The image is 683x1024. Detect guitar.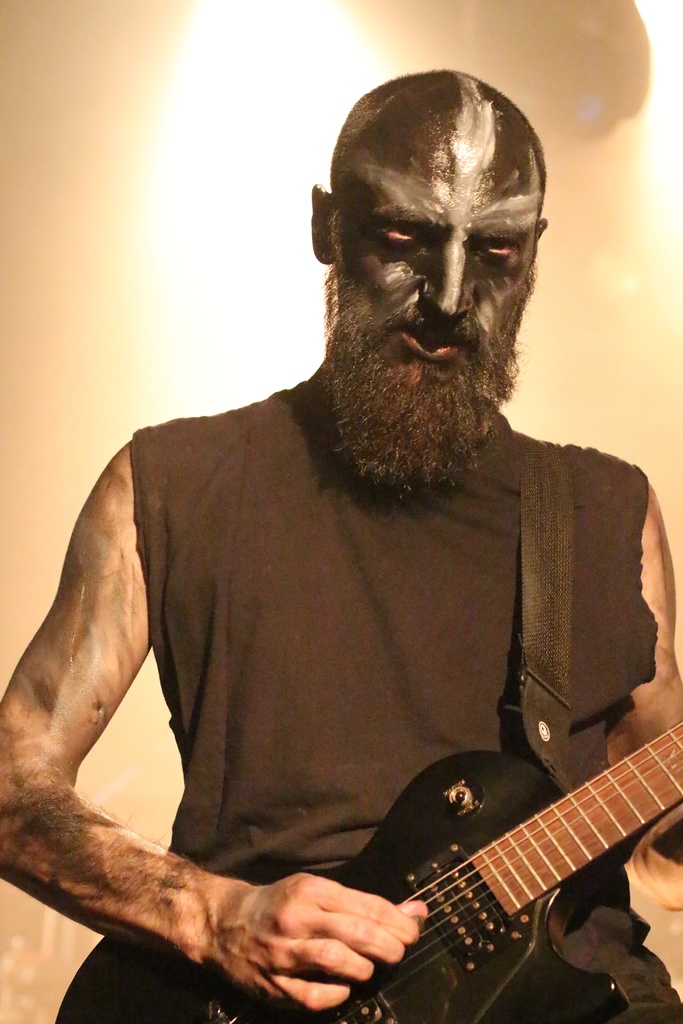
Detection: {"x1": 57, "y1": 718, "x2": 682, "y2": 1023}.
